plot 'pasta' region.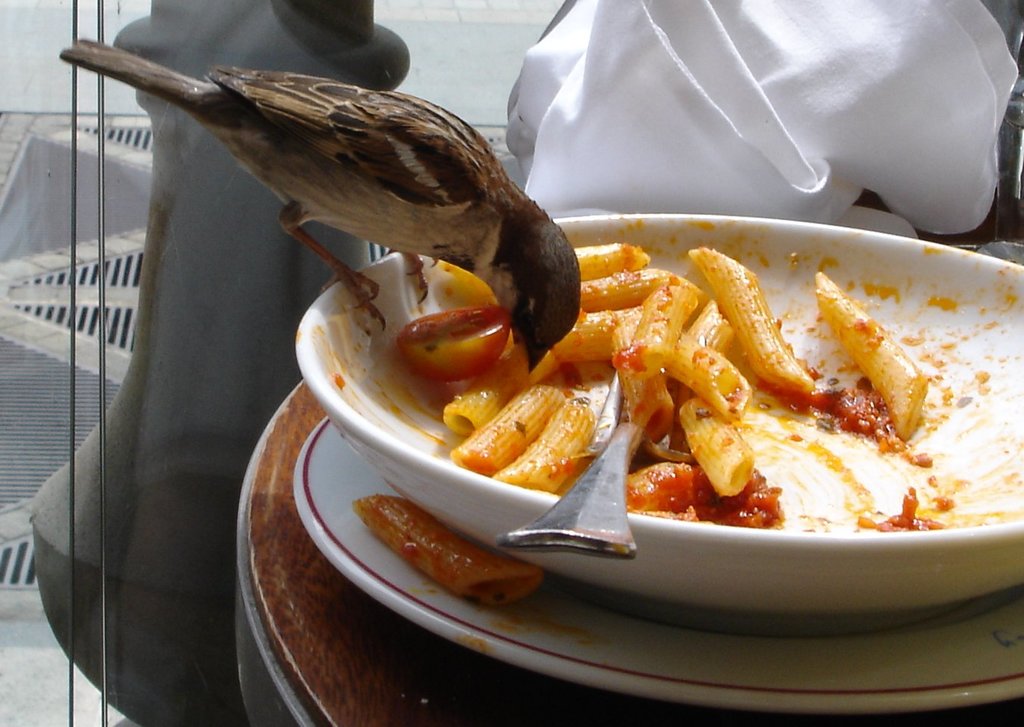
Plotted at locate(437, 241, 929, 492).
